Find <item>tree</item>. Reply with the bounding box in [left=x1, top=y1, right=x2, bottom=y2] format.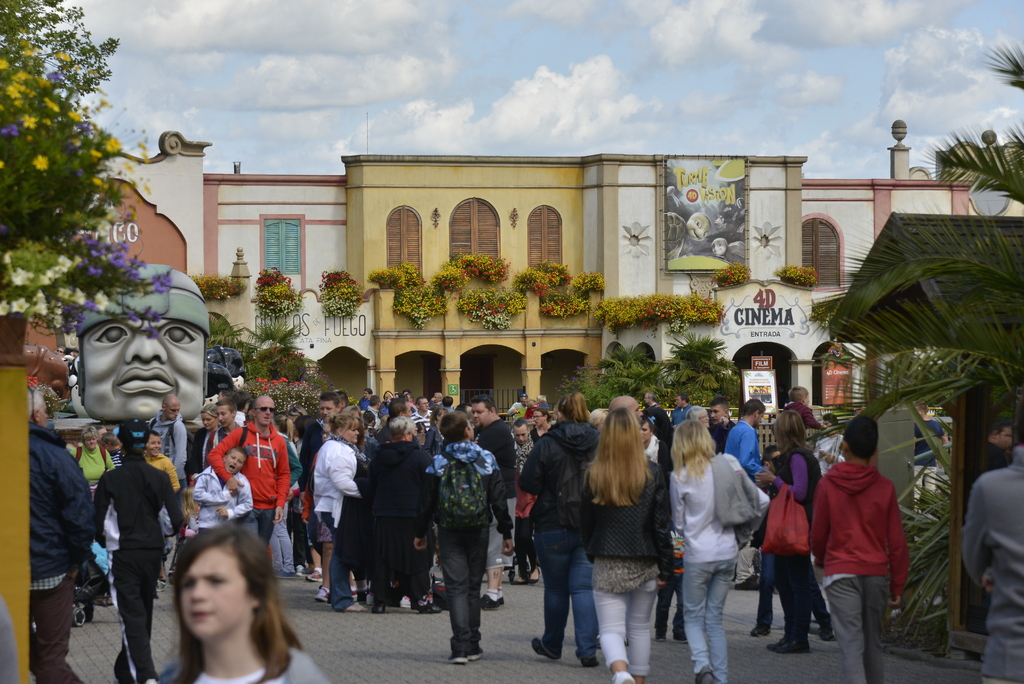
[left=0, top=0, right=145, bottom=277].
